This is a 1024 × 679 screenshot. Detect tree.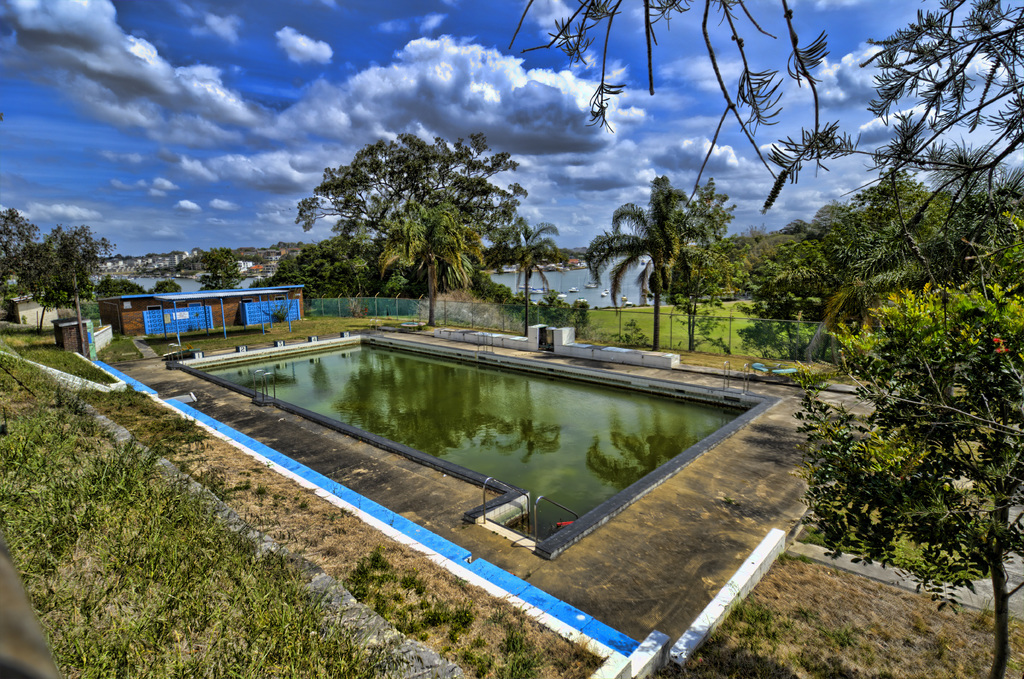
left=289, top=115, right=554, bottom=311.
